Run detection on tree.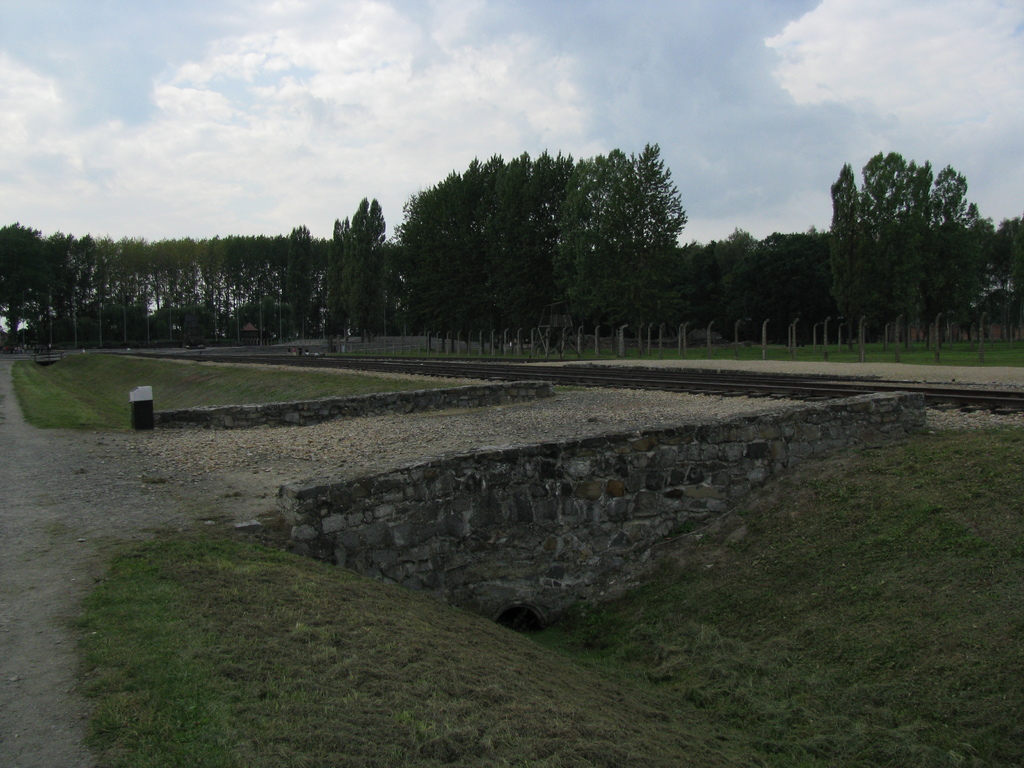
Result: x1=996 y1=215 x2=1023 y2=291.
